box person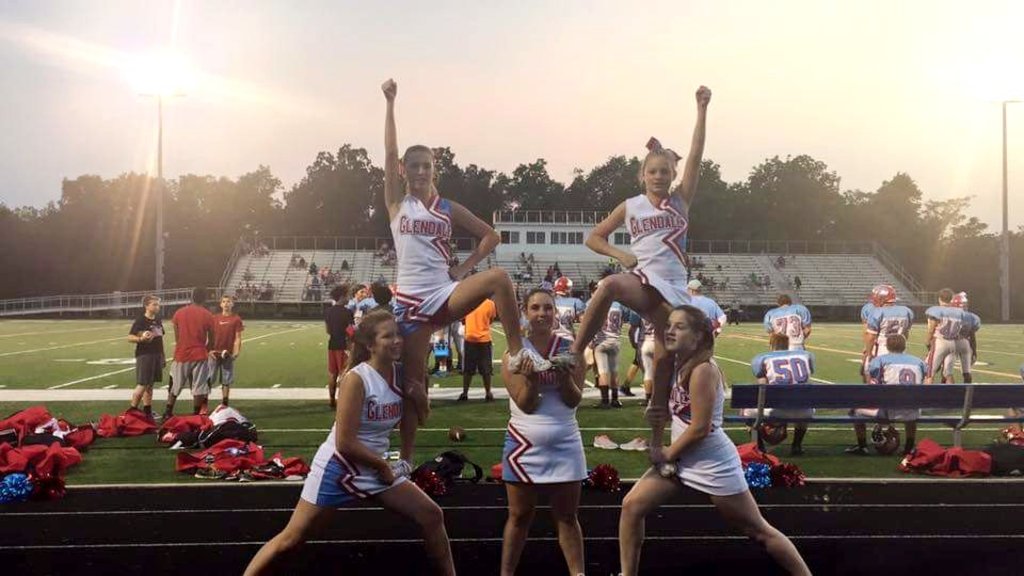
{"x1": 590, "y1": 302, "x2": 626, "y2": 411}
